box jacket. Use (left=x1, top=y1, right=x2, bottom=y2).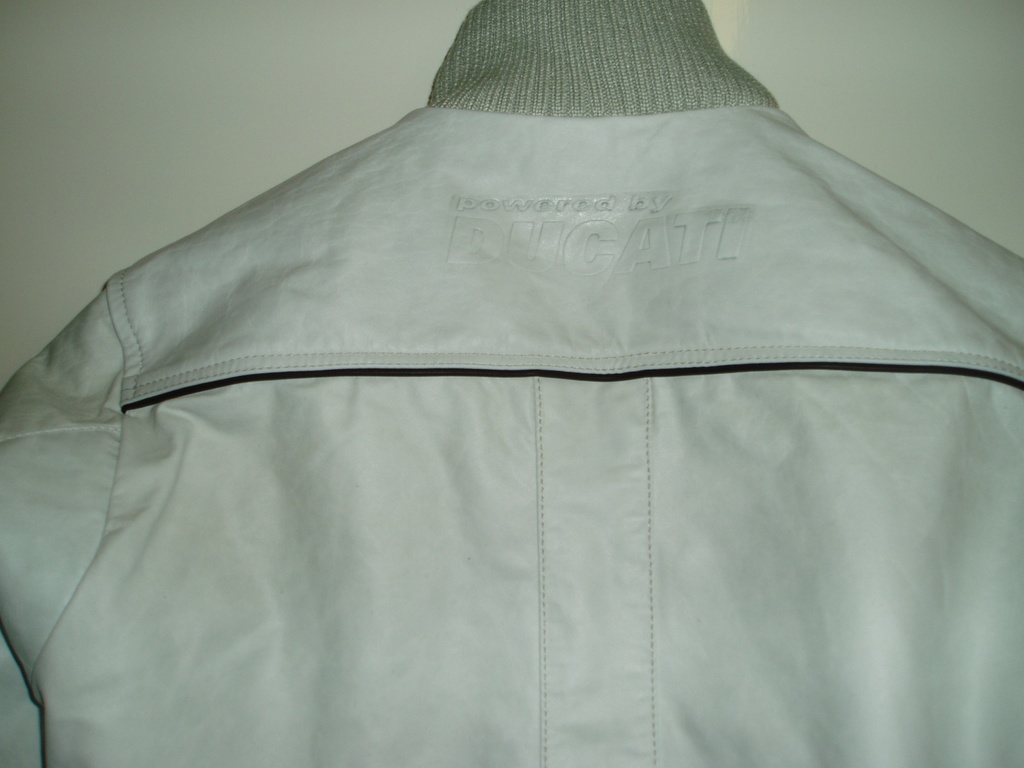
(left=0, top=0, right=1023, bottom=767).
